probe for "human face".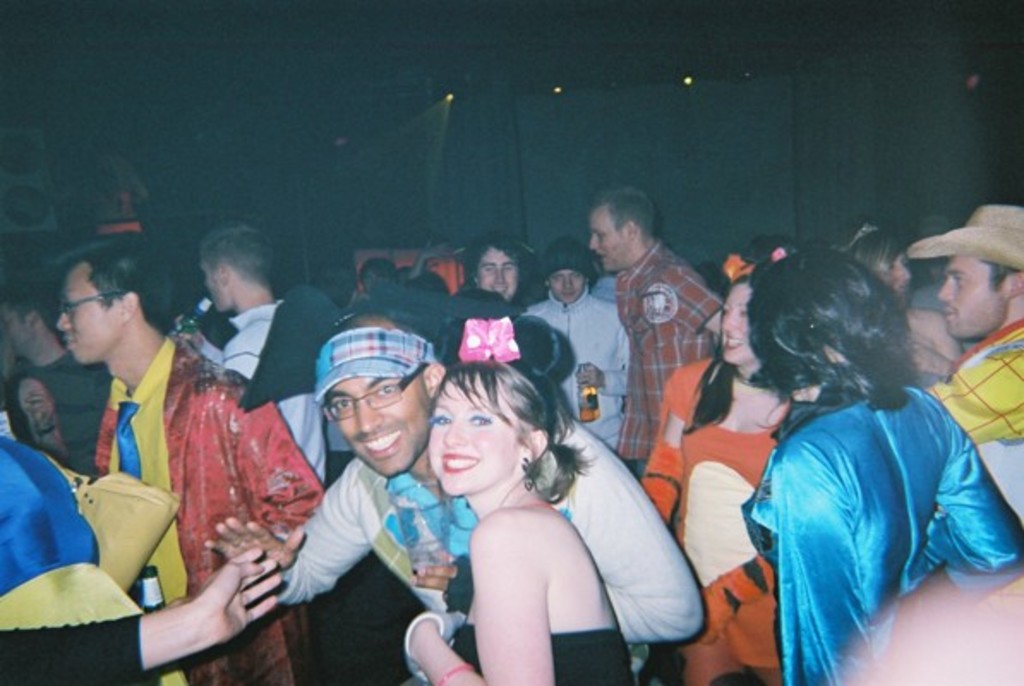
Probe result: l=585, t=214, r=626, b=269.
